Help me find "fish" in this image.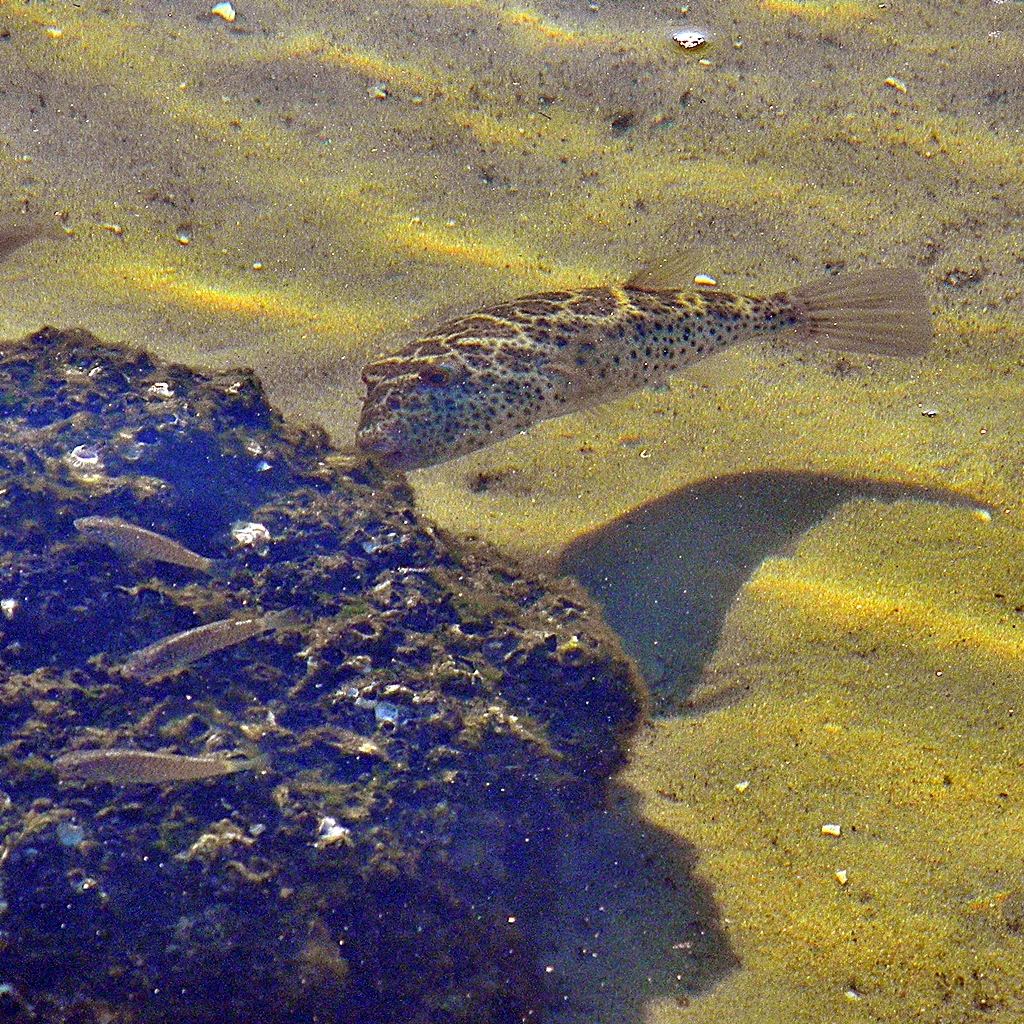
Found it: 0, 213, 63, 256.
